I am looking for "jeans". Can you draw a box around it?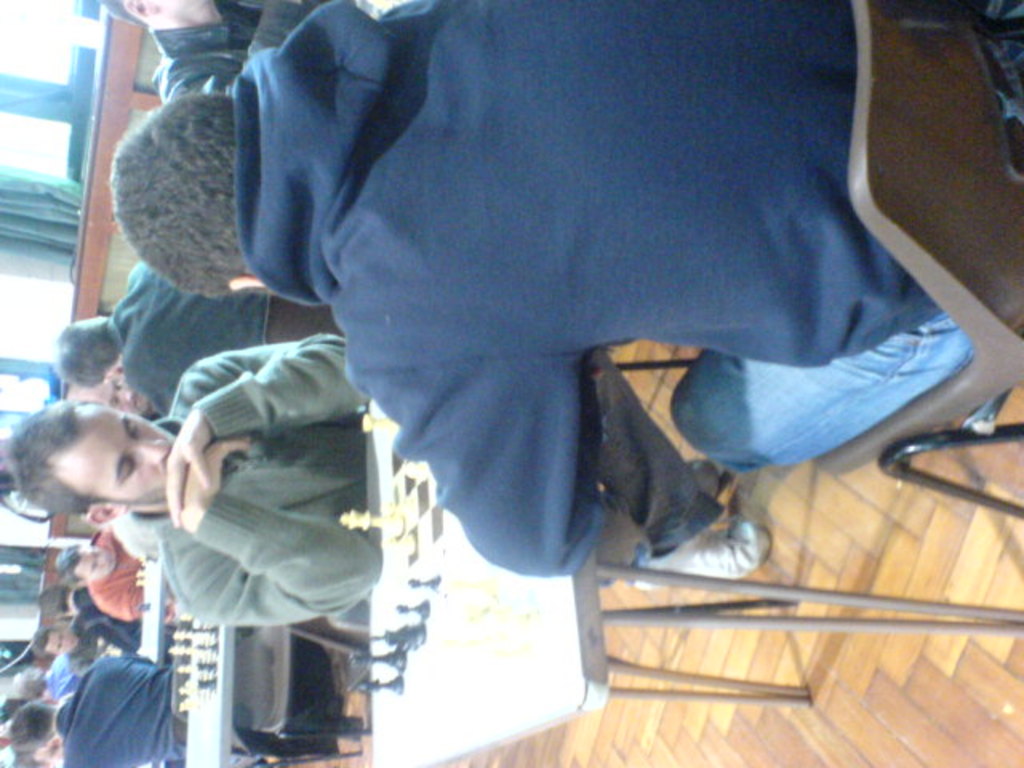
Sure, the bounding box is (594,355,722,589).
